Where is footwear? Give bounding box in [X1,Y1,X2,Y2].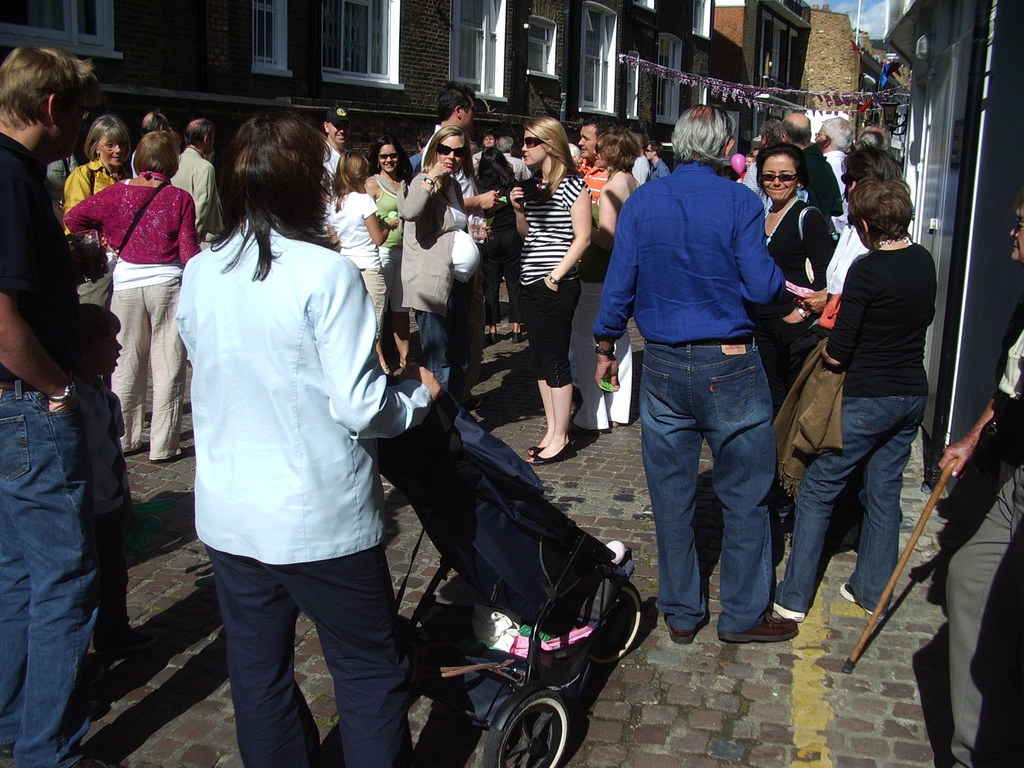
[117,434,149,456].
